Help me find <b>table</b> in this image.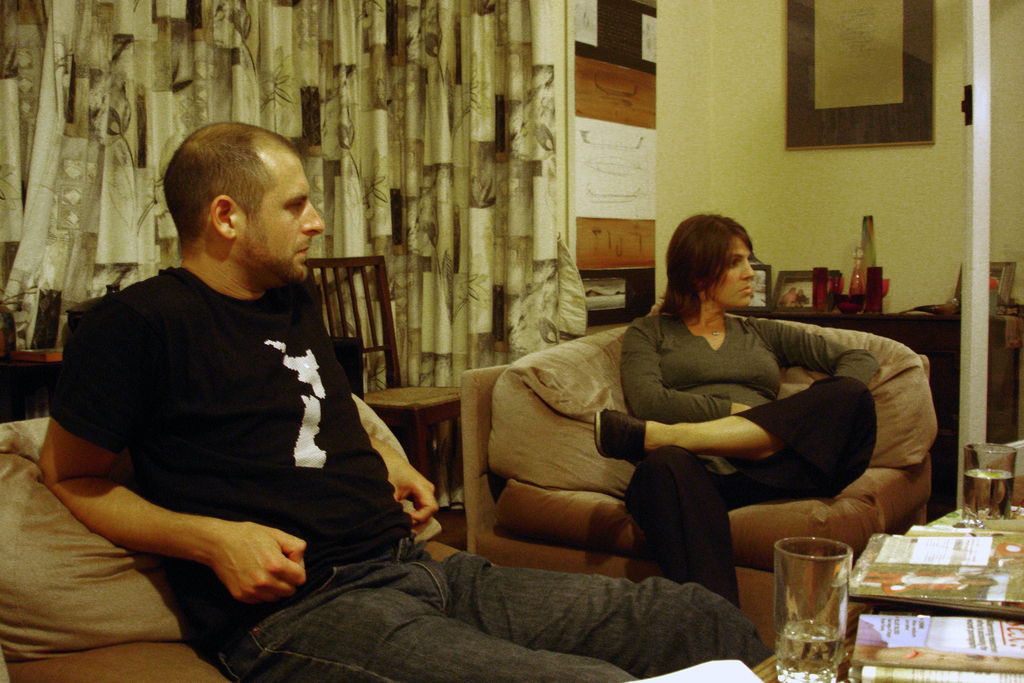
Found it: region(749, 504, 1023, 682).
